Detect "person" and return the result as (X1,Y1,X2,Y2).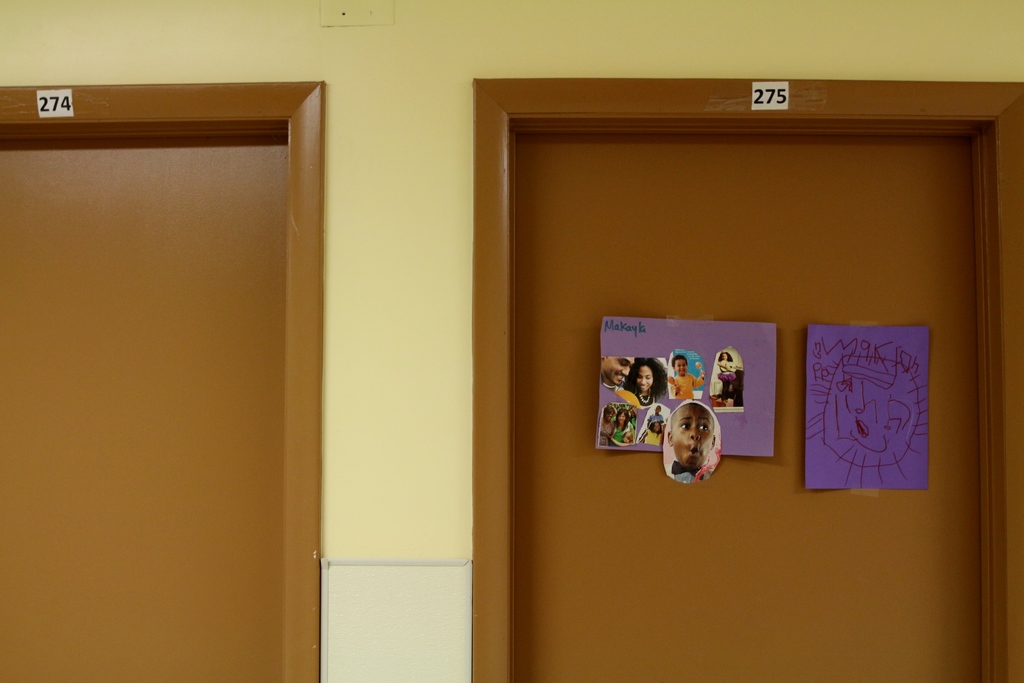
(624,358,668,406).
